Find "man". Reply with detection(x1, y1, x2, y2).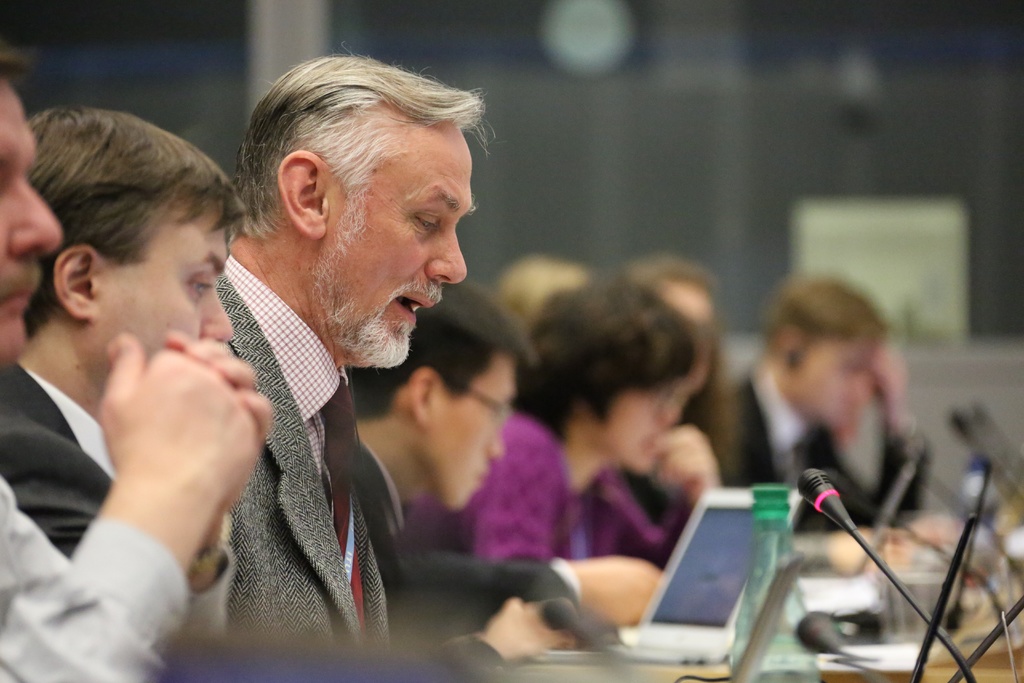
detection(728, 270, 934, 532).
